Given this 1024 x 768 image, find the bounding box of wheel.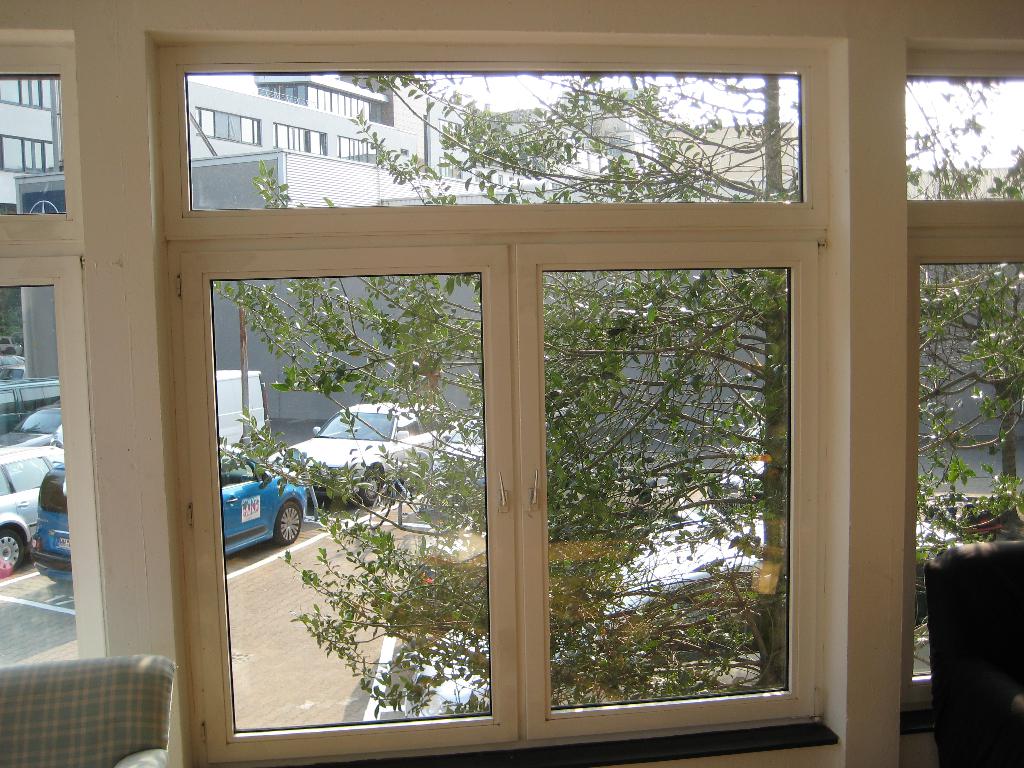
<bbox>360, 471, 382, 506</bbox>.
